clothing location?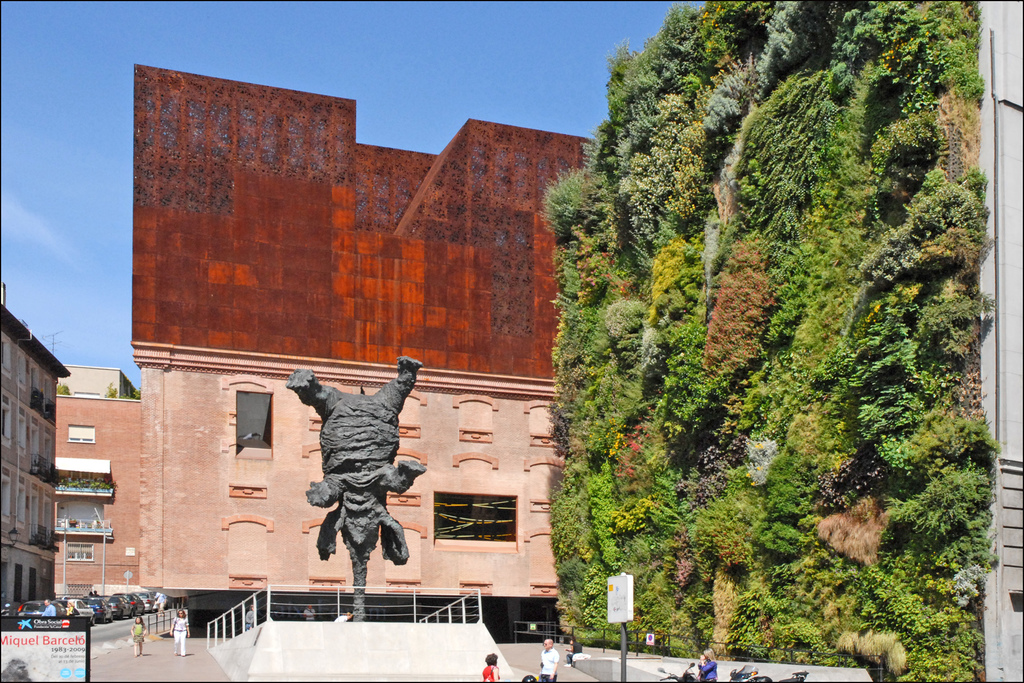
bbox(542, 647, 558, 682)
